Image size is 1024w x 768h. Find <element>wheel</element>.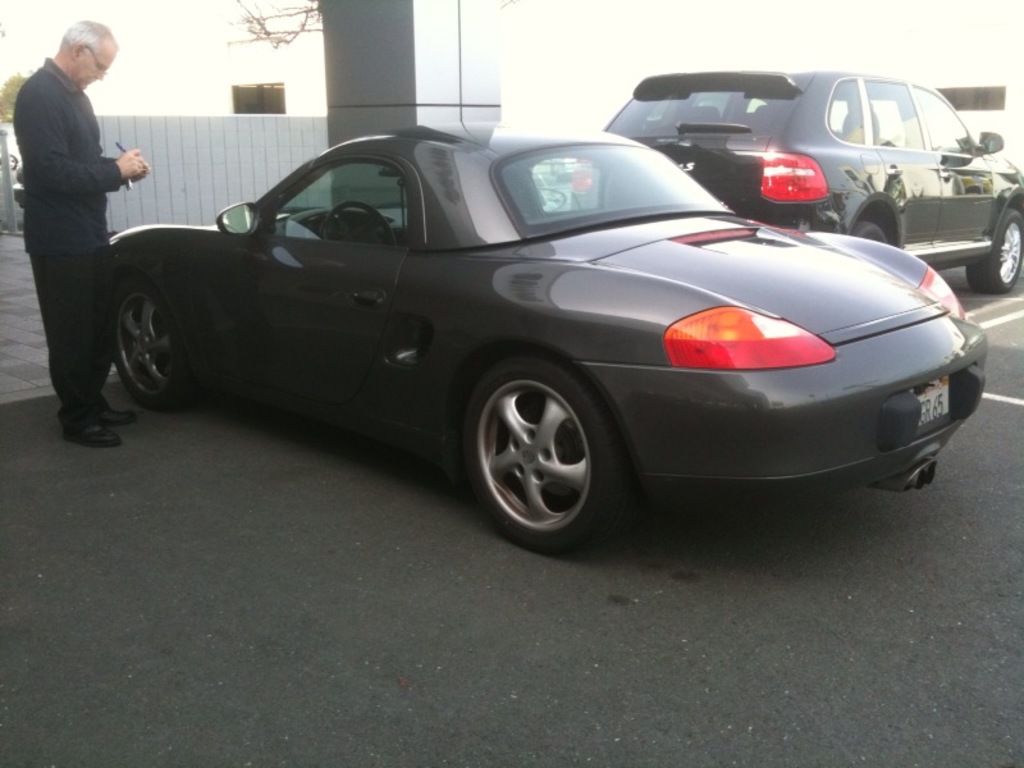
[left=108, top=276, right=212, bottom=406].
